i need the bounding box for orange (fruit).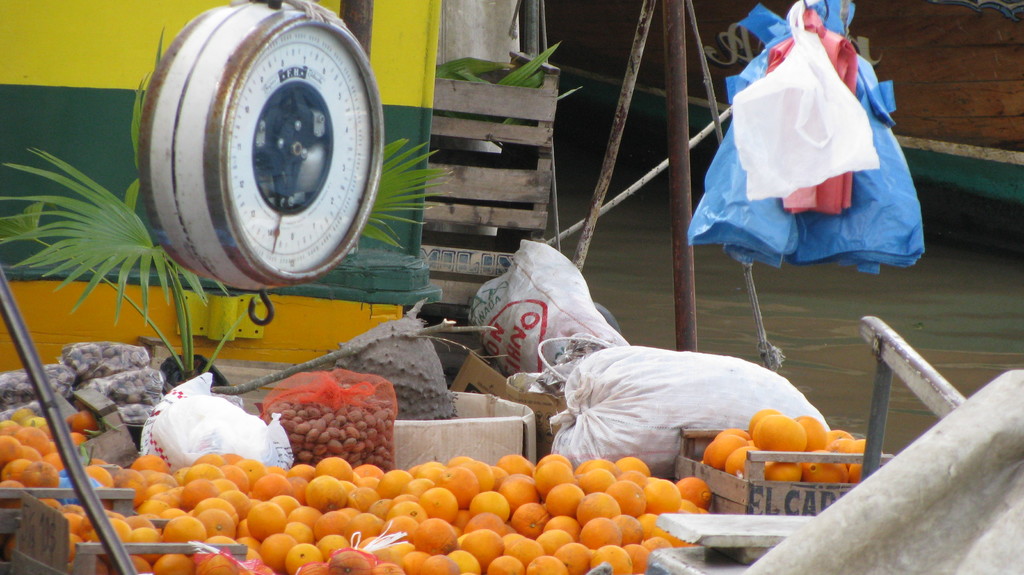
Here it is: x1=155 y1=514 x2=211 y2=545.
